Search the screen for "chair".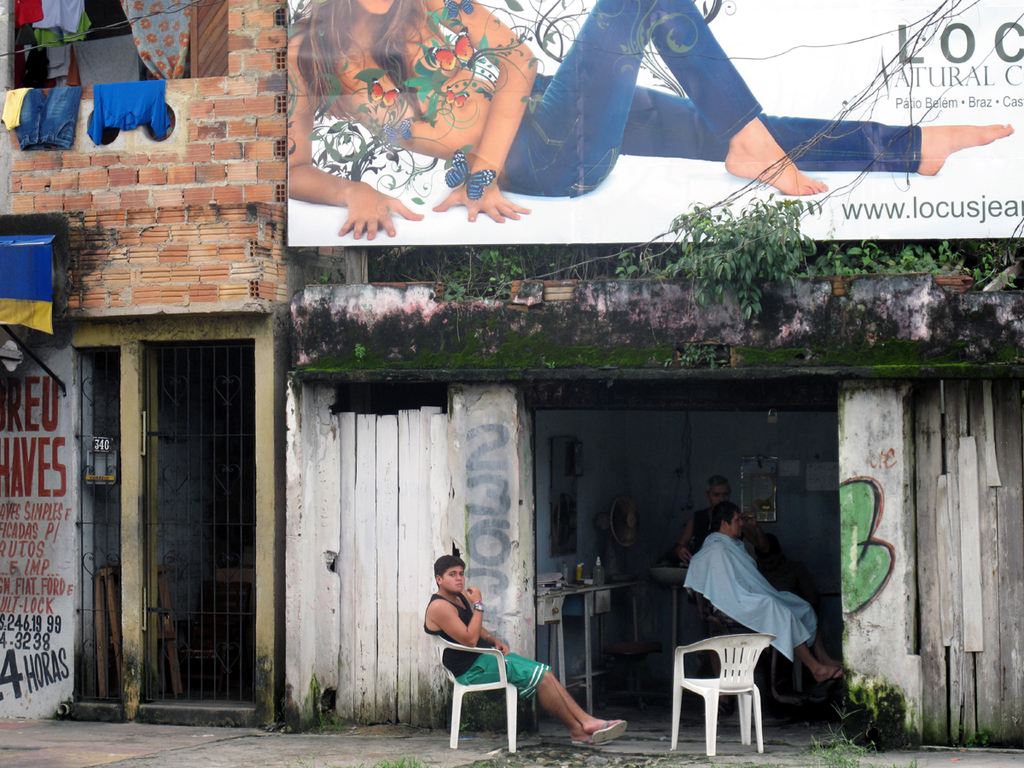
Found at pyautogui.locateOnScreen(418, 627, 524, 749).
